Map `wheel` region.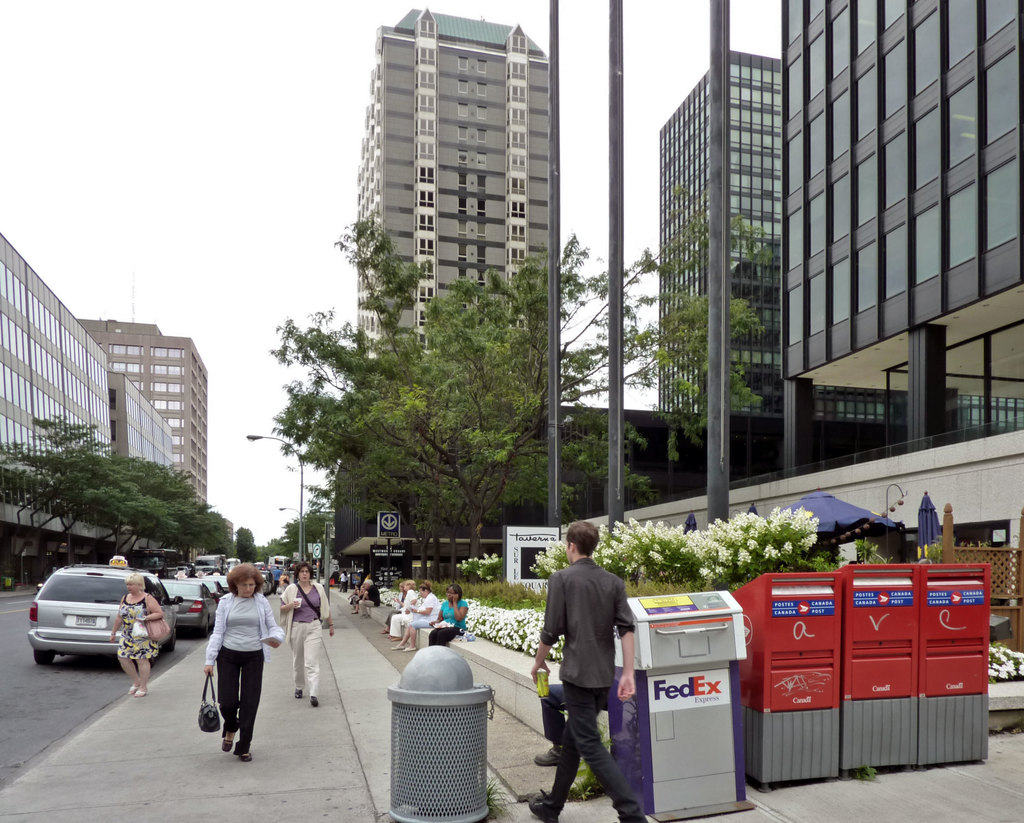
Mapped to 164,625,175,652.
